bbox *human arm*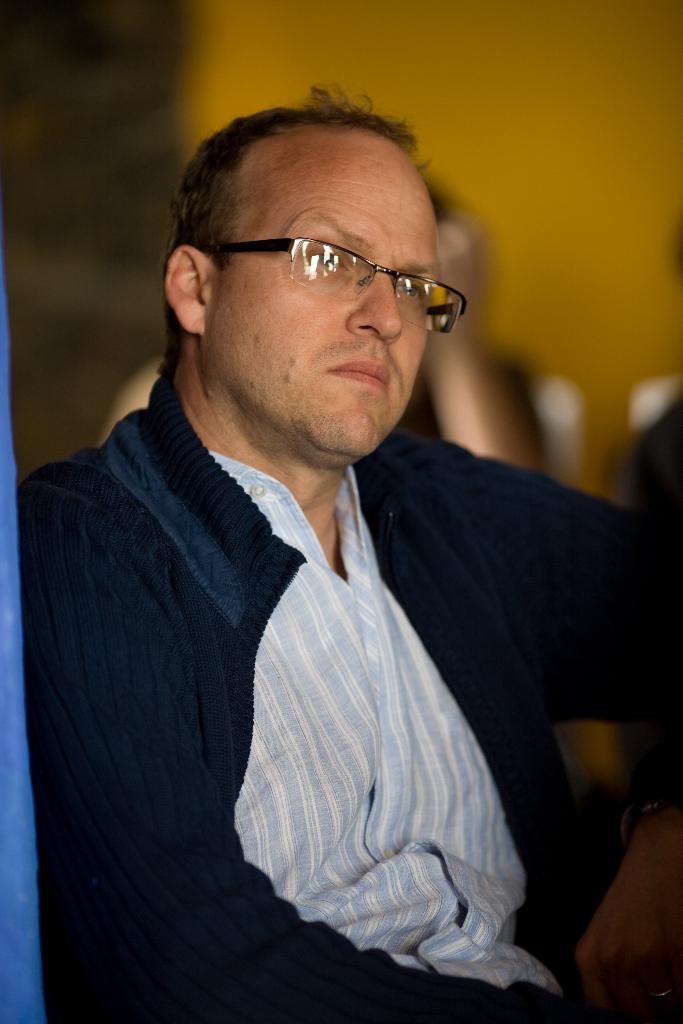
x1=13 y1=420 x2=670 y2=1023
